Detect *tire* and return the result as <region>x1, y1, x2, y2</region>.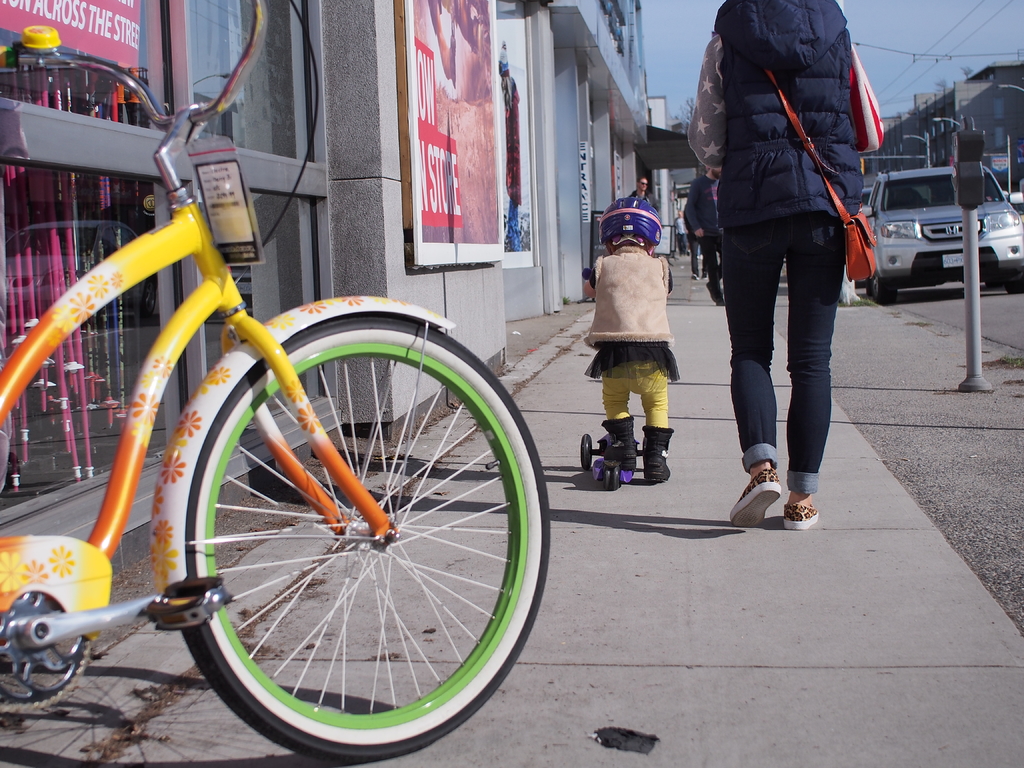
<region>872, 276, 895, 304</region>.
